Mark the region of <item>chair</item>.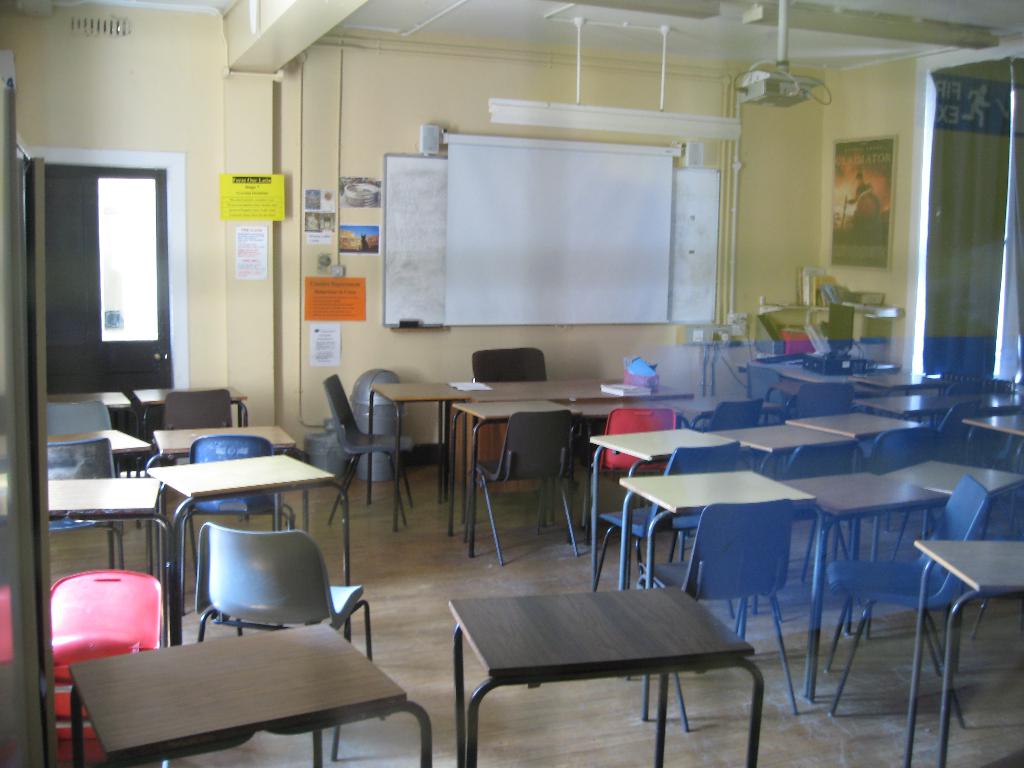
Region: l=42, t=395, r=122, b=531.
